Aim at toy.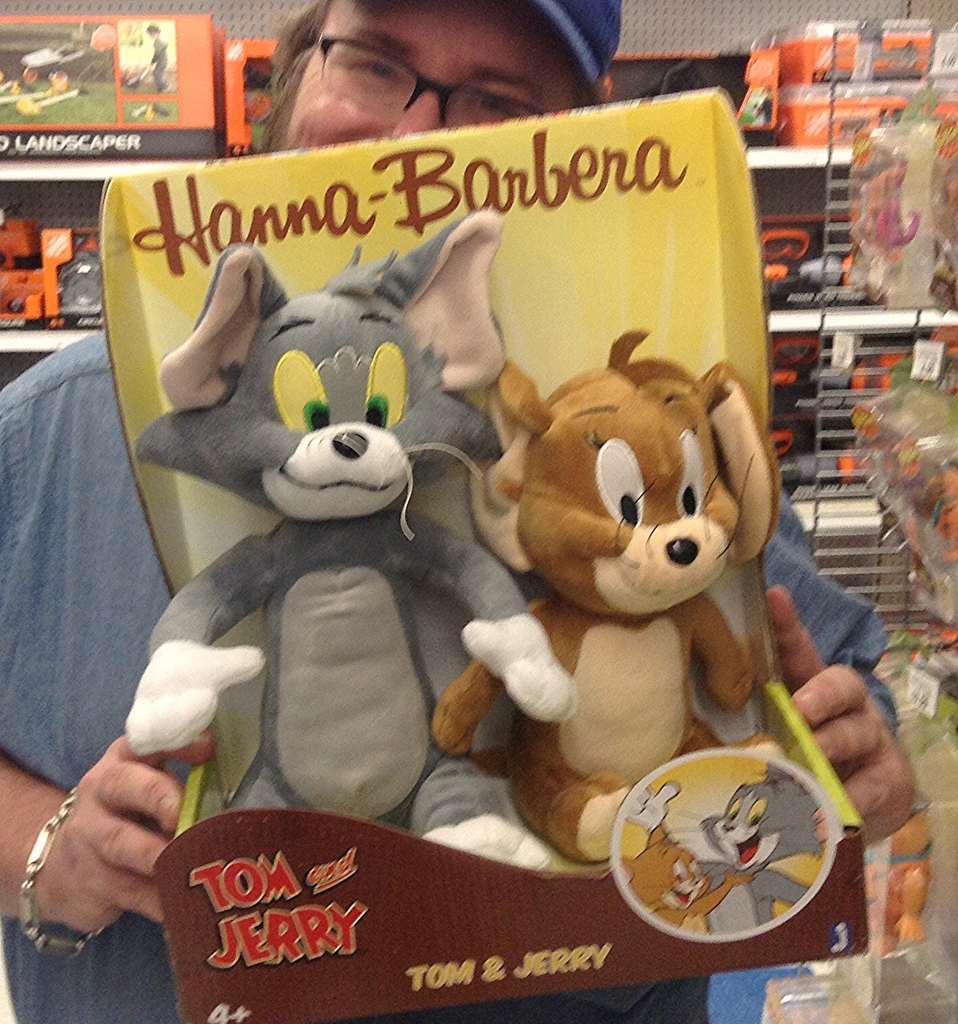
Aimed at <box>430,298,811,867</box>.
